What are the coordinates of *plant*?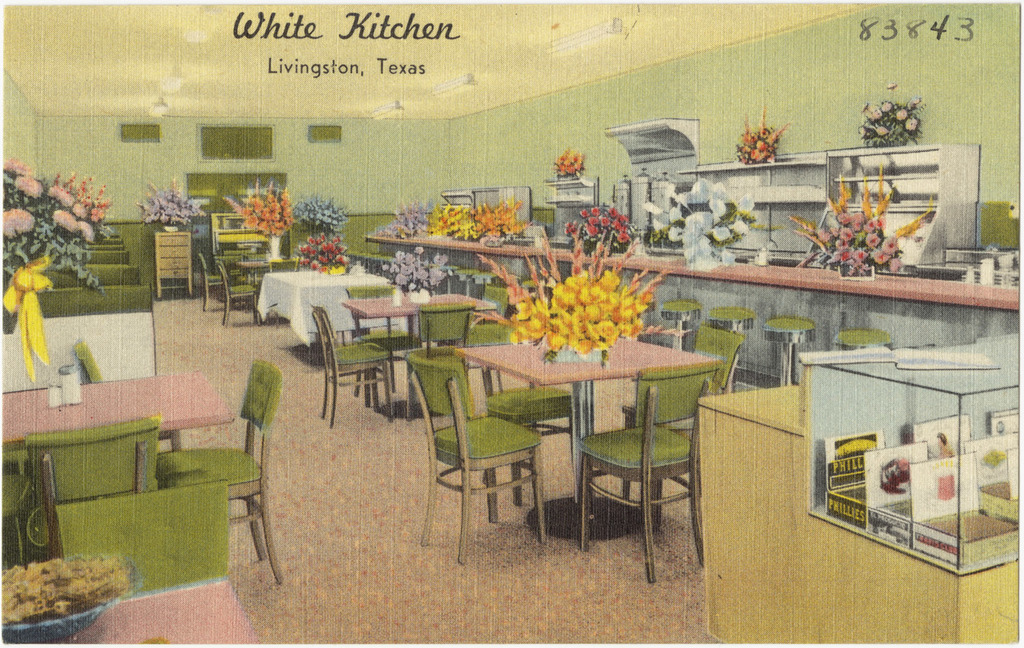
pyautogui.locateOnScreen(384, 238, 454, 292).
